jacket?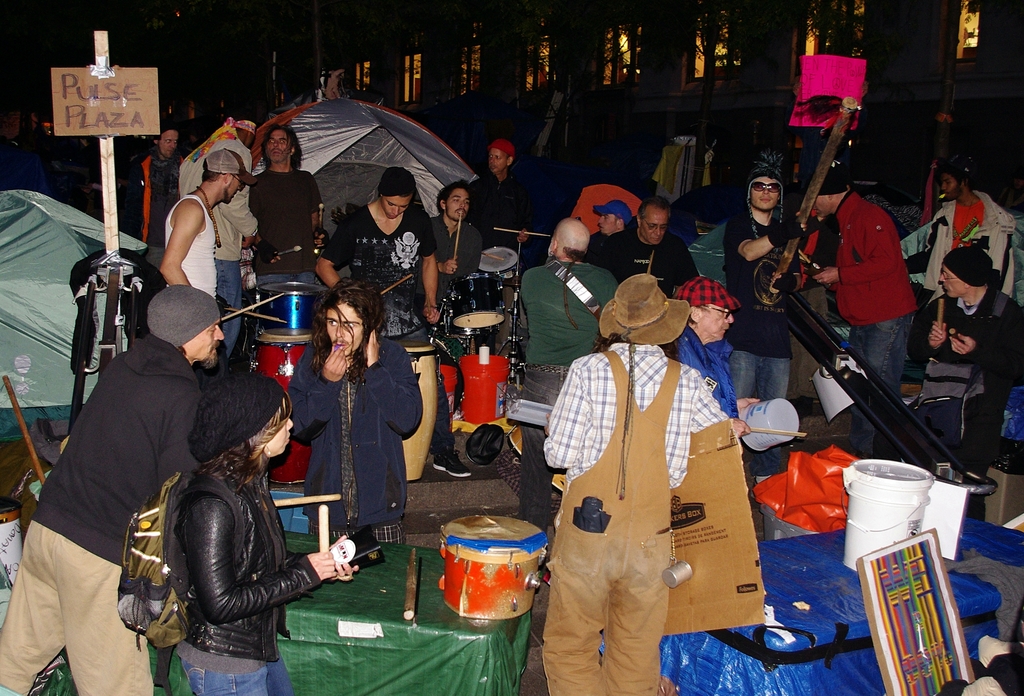
crop(287, 342, 423, 529)
